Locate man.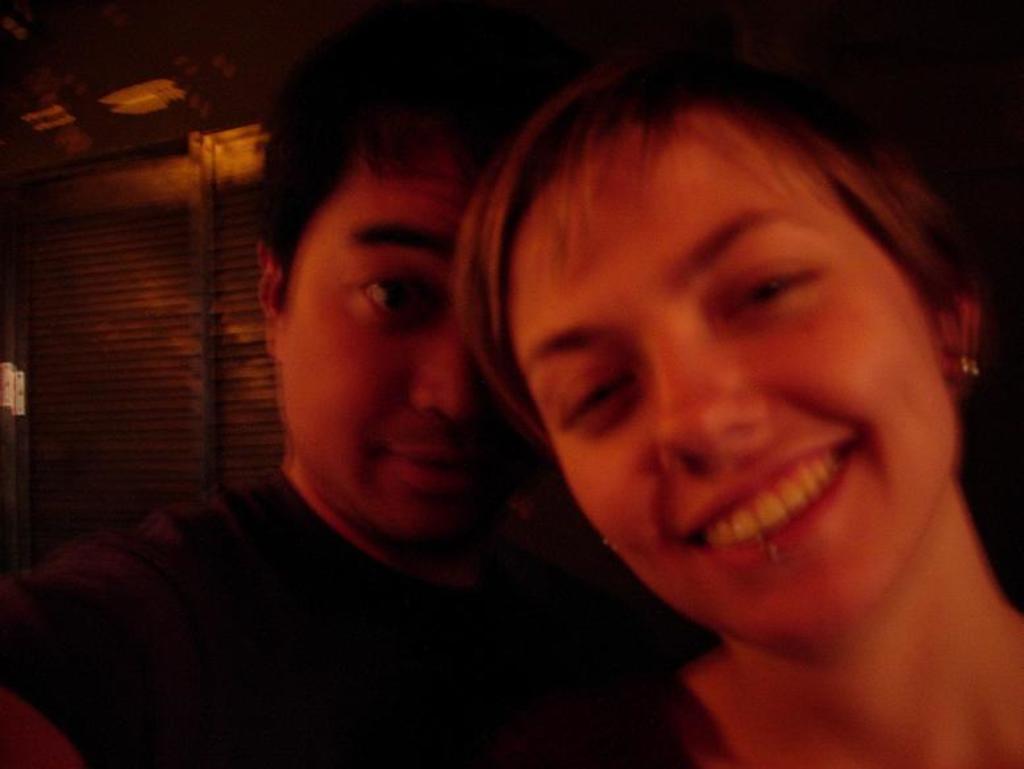
Bounding box: bbox=(0, 0, 723, 768).
